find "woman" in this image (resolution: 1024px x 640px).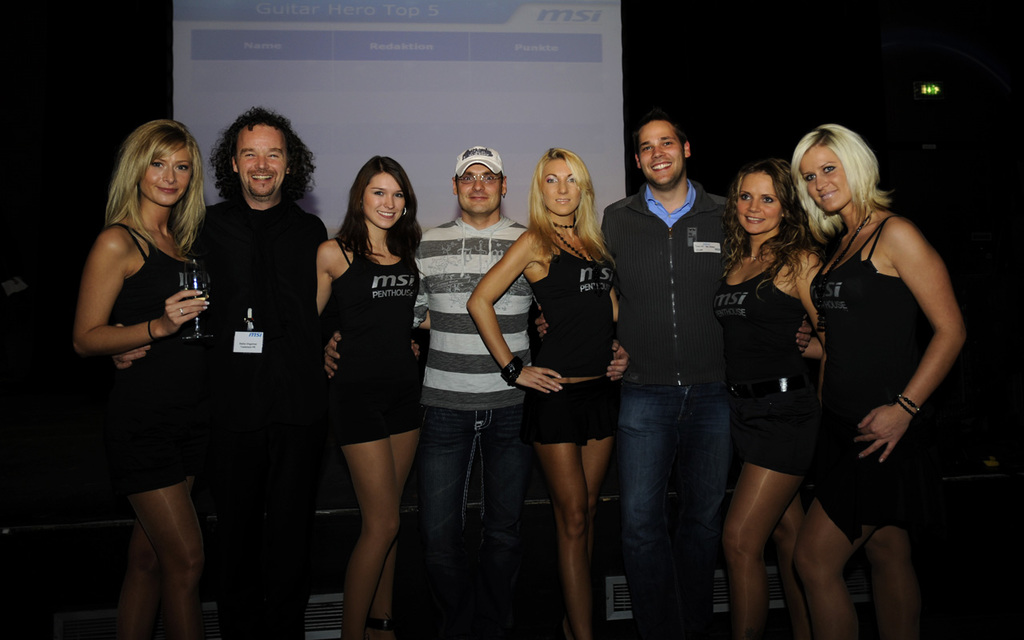
x1=73 y1=111 x2=214 y2=639.
